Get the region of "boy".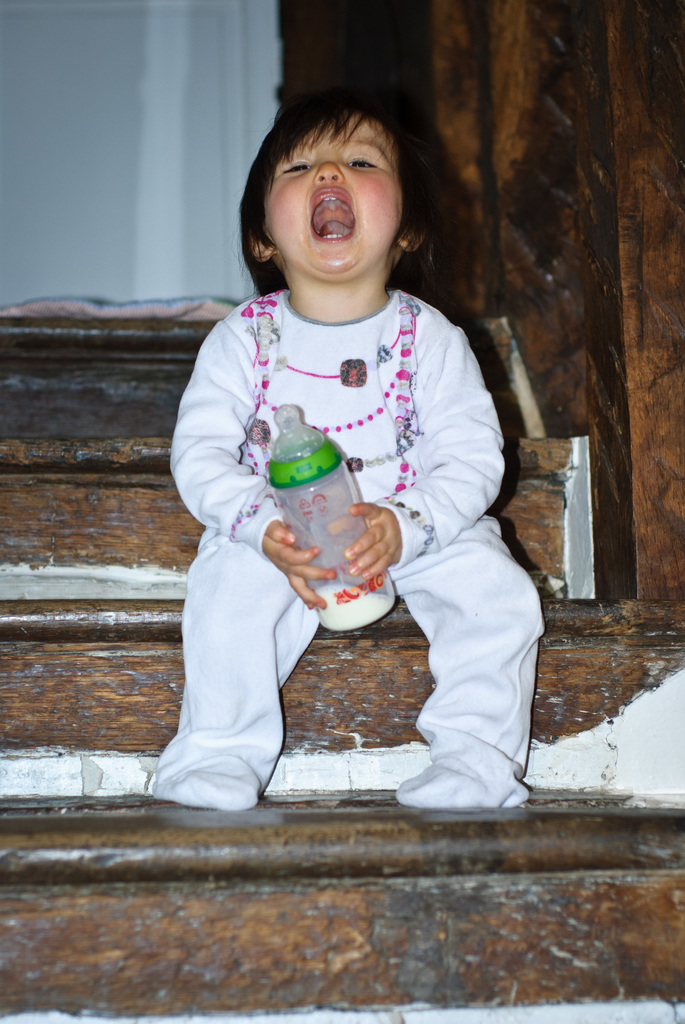
box(155, 86, 545, 814).
